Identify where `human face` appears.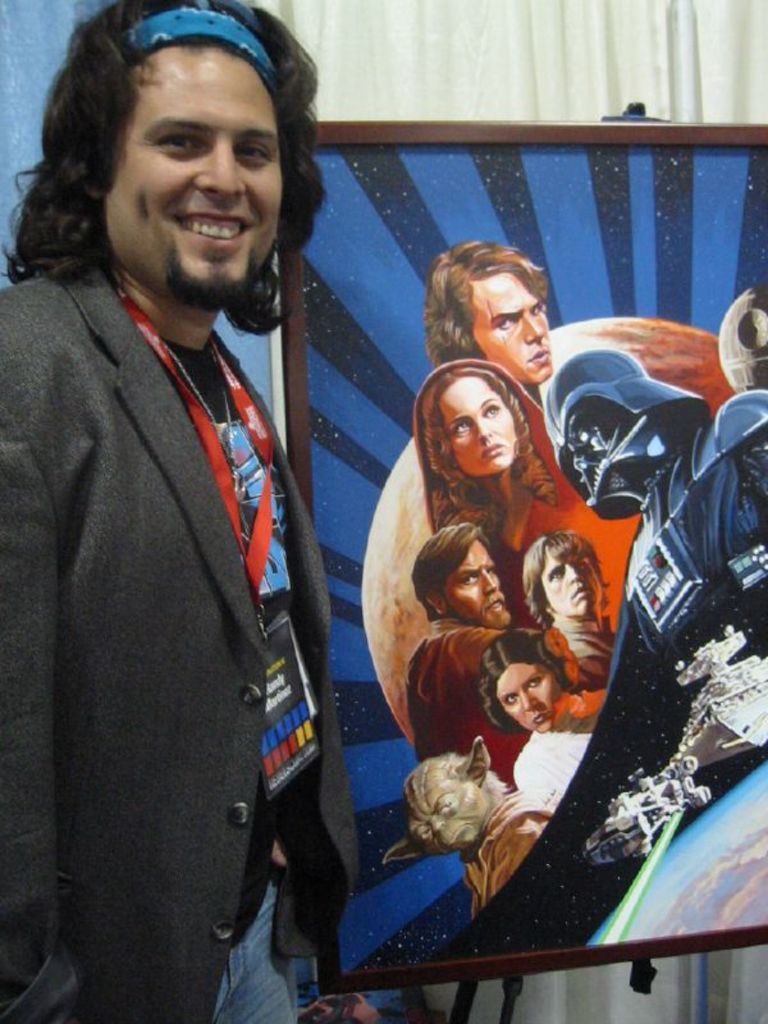
Appears at (470,271,557,376).
